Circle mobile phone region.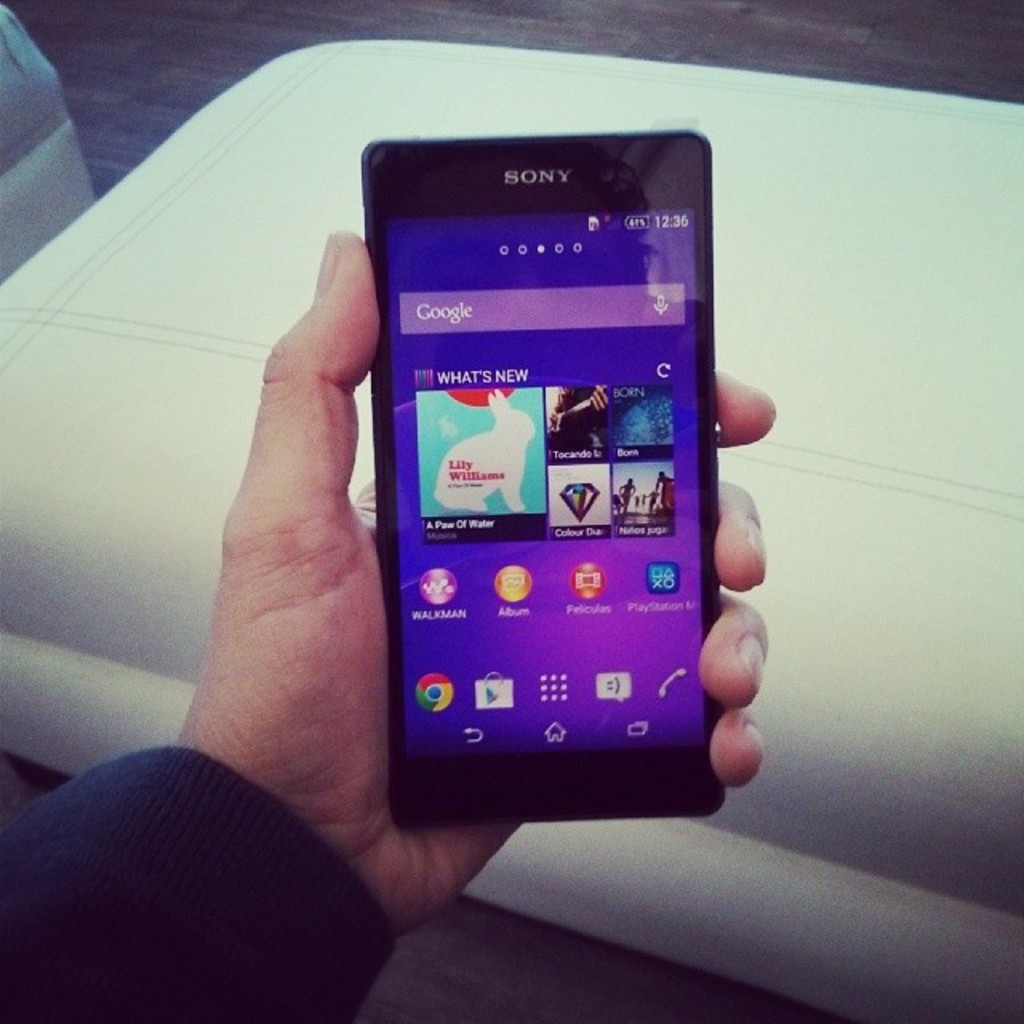
Region: (342, 94, 749, 845).
